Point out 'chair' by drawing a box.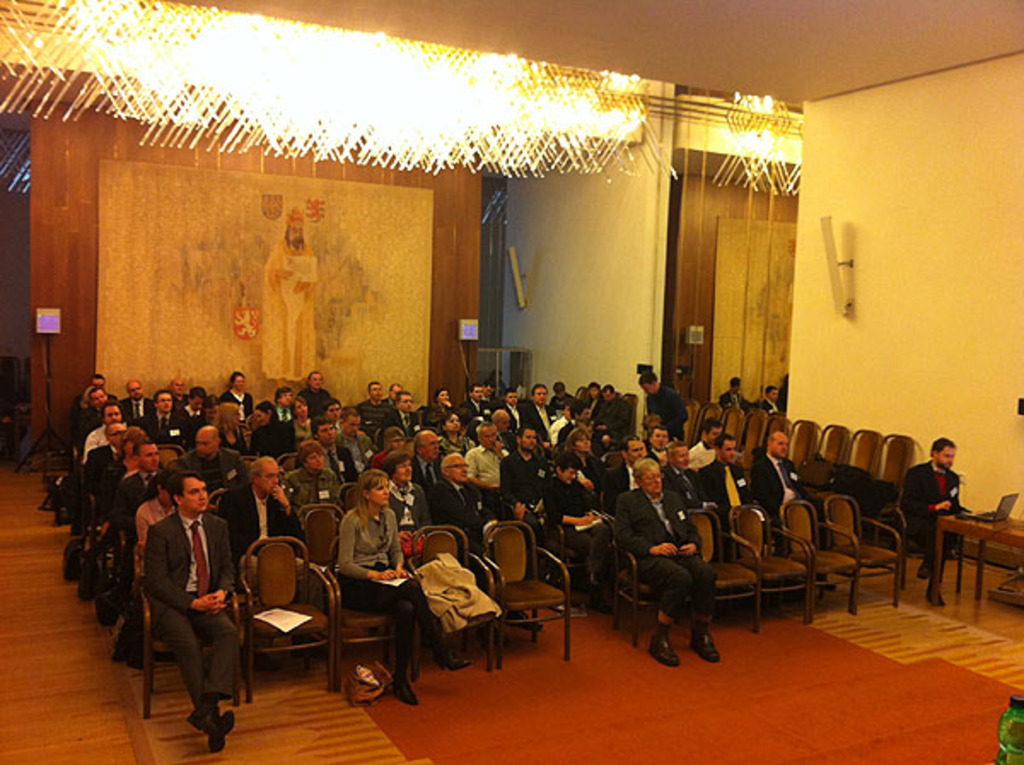
detection(486, 519, 577, 666).
